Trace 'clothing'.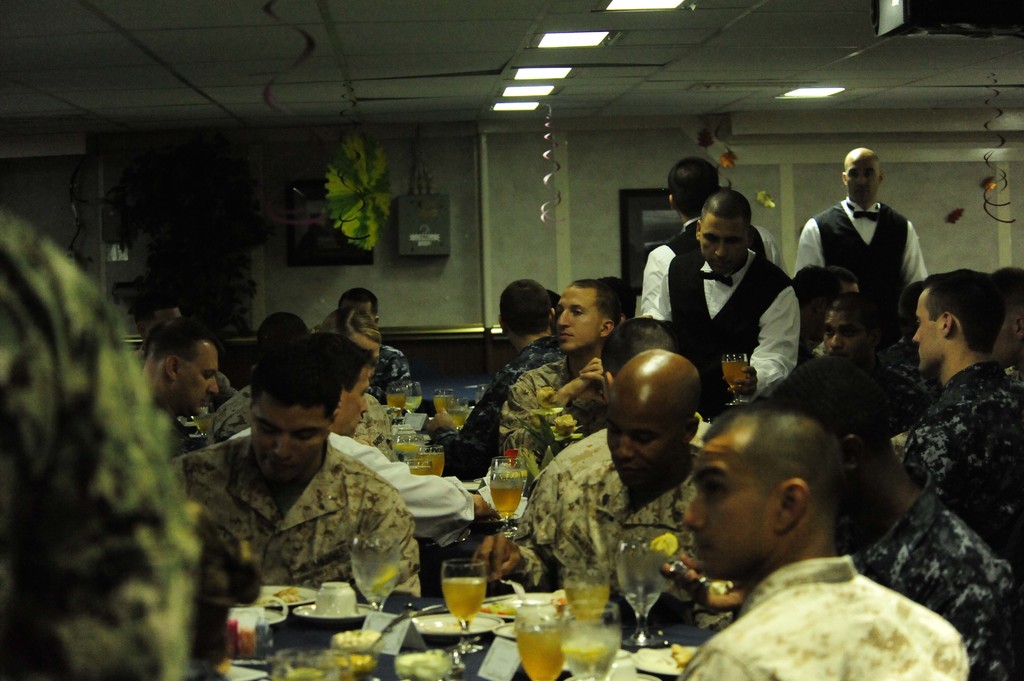
Traced to (left=532, top=412, right=717, bottom=485).
